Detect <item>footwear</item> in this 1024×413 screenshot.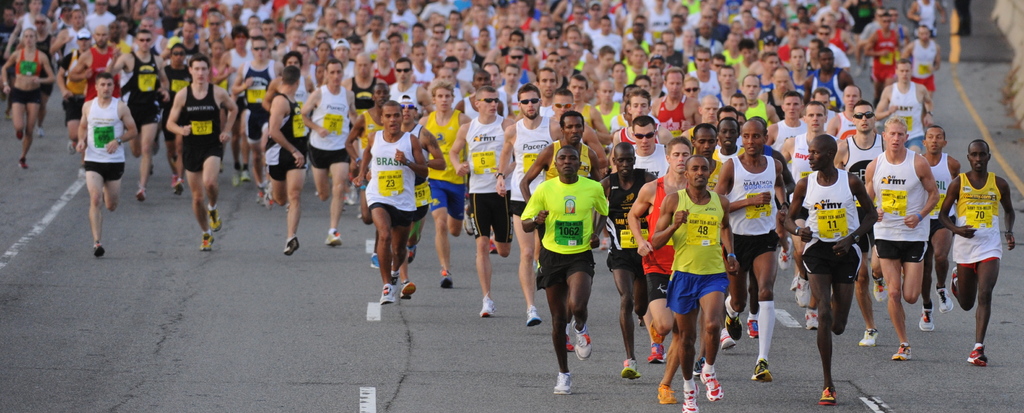
Detection: (685, 385, 701, 412).
